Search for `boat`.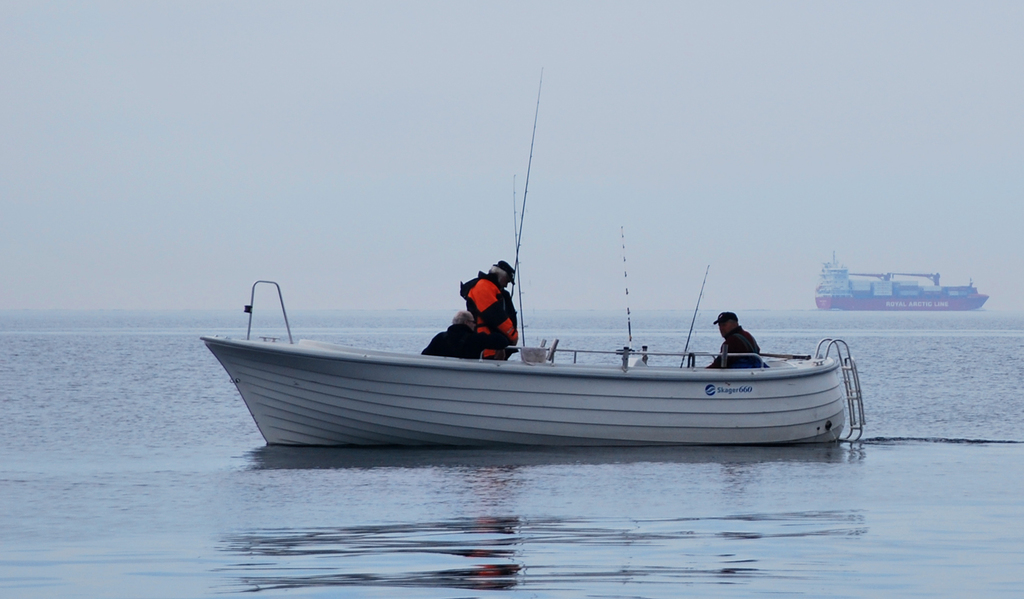
Found at 162 186 893 466.
